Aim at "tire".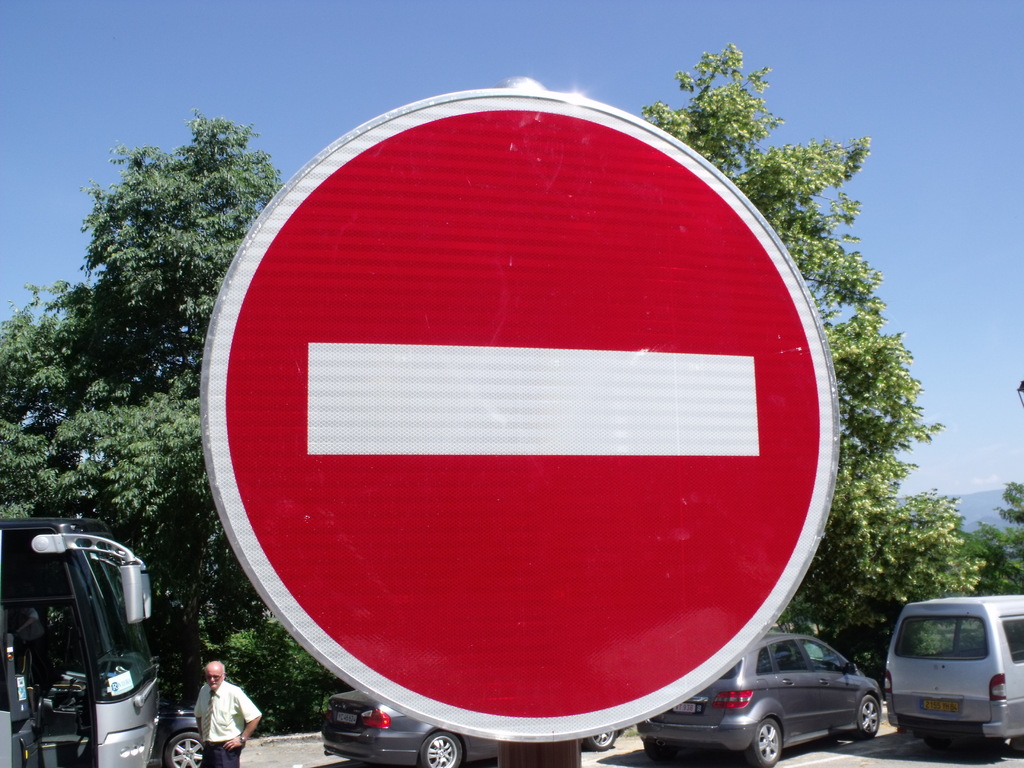
Aimed at box(744, 717, 782, 767).
